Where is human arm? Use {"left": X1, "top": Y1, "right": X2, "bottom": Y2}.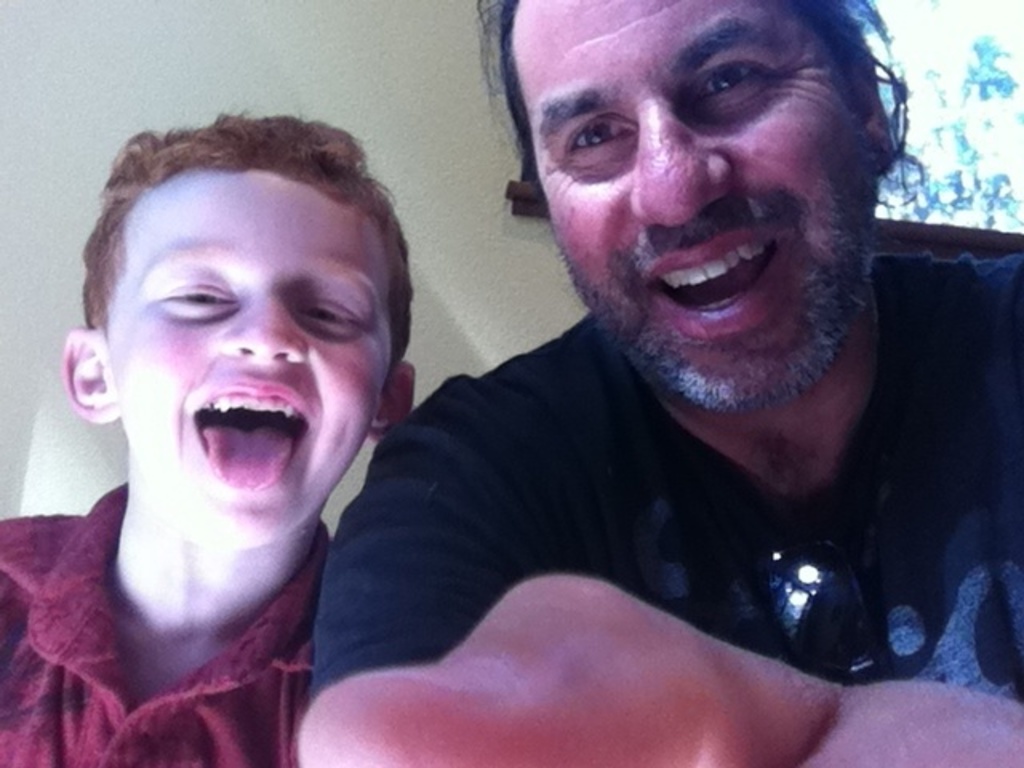
{"left": 294, "top": 394, "right": 1022, "bottom": 765}.
